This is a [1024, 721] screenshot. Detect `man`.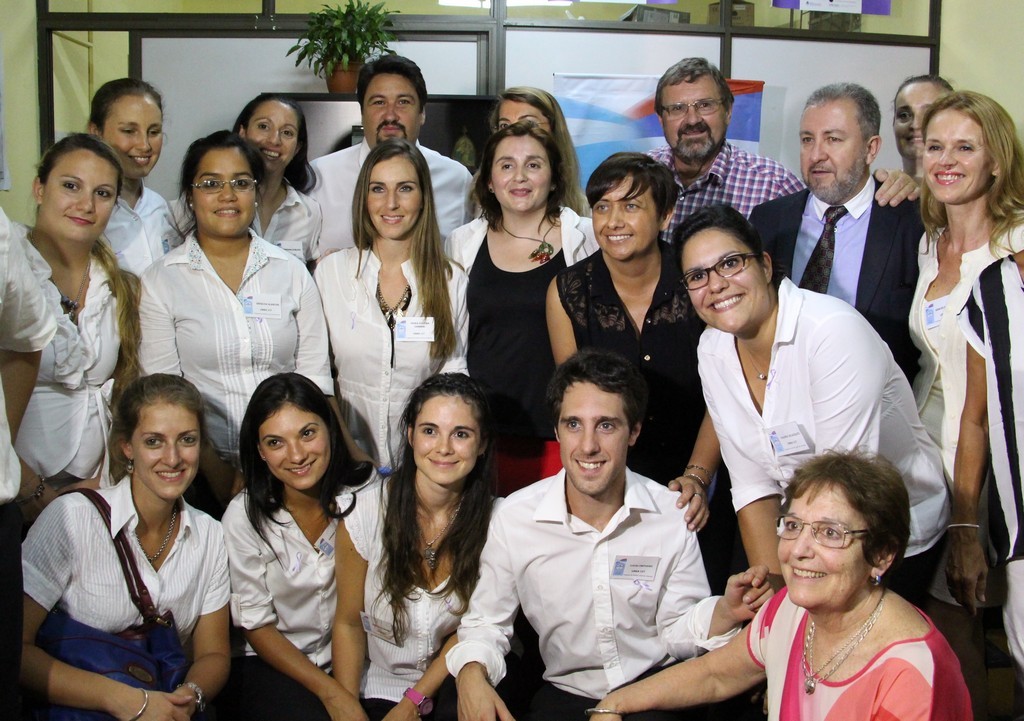
<region>296, 60, 471, 265</region>.
